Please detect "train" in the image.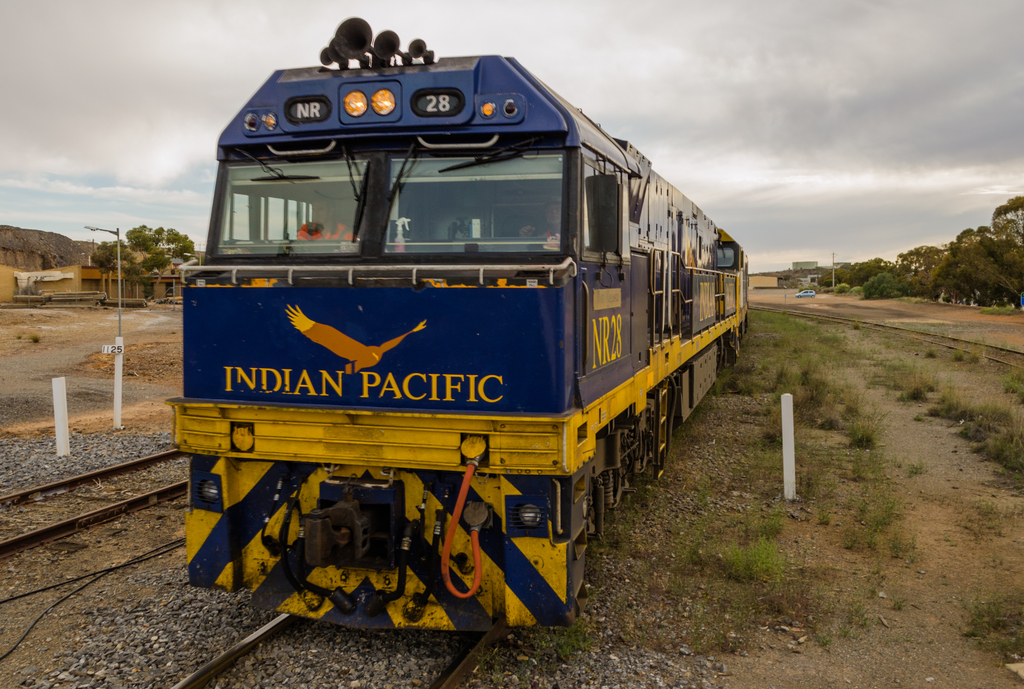
select_region(164, 19, 748, 636).
